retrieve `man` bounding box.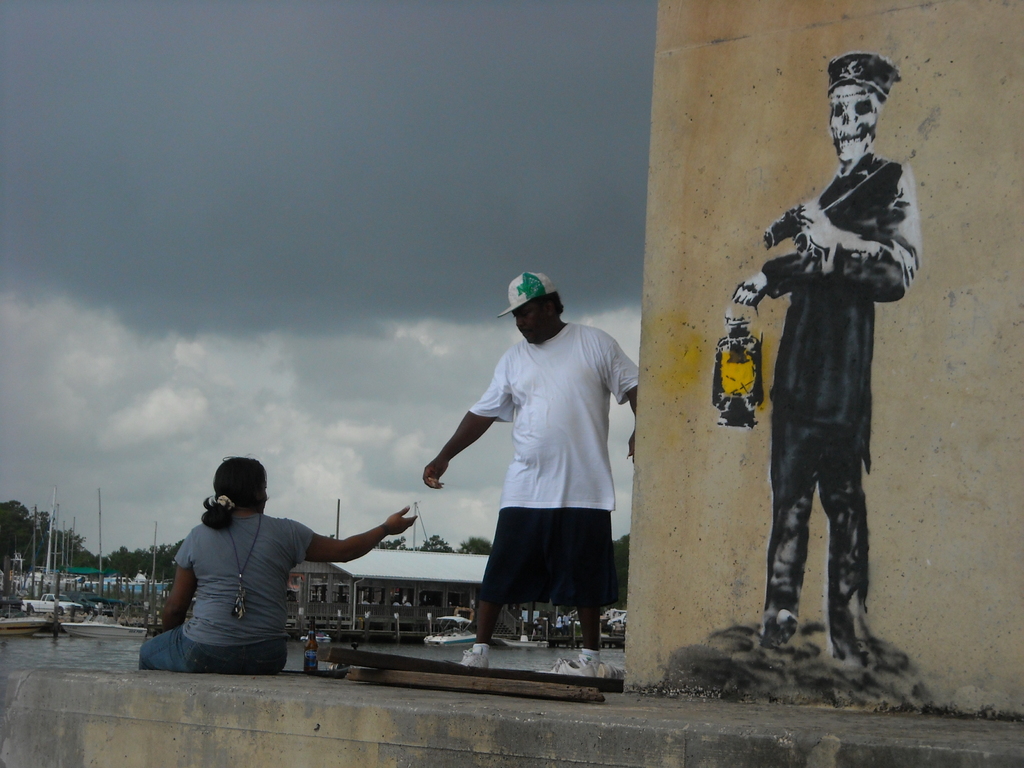
Bounding box: 726/90/921/686.
